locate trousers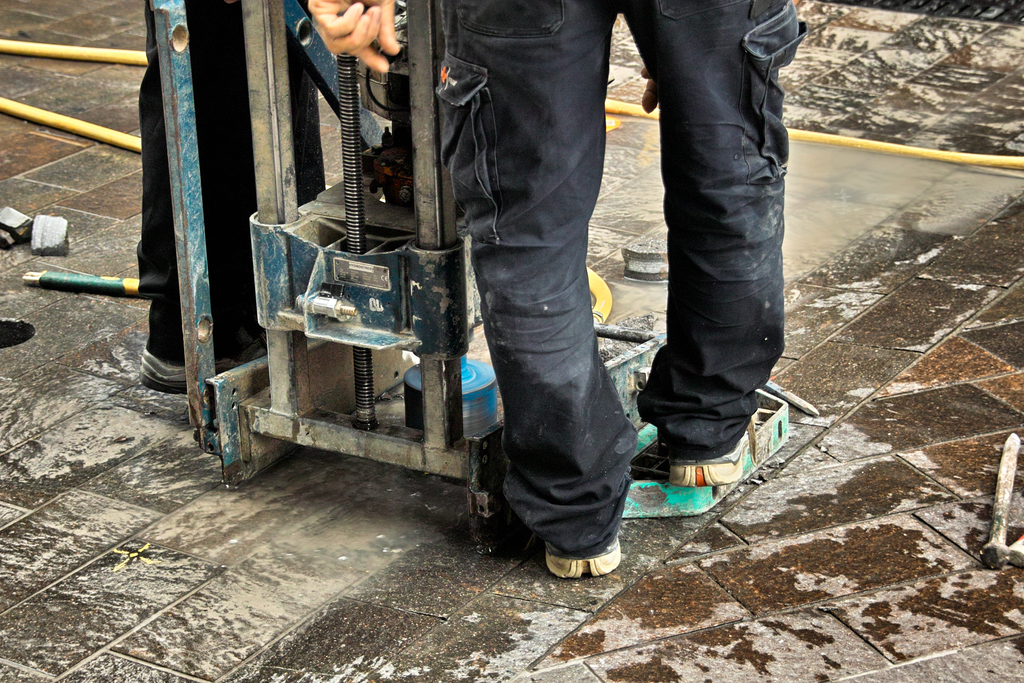
{"x1": 138, "y1": 0, "x2": 328, "y2": 374}
